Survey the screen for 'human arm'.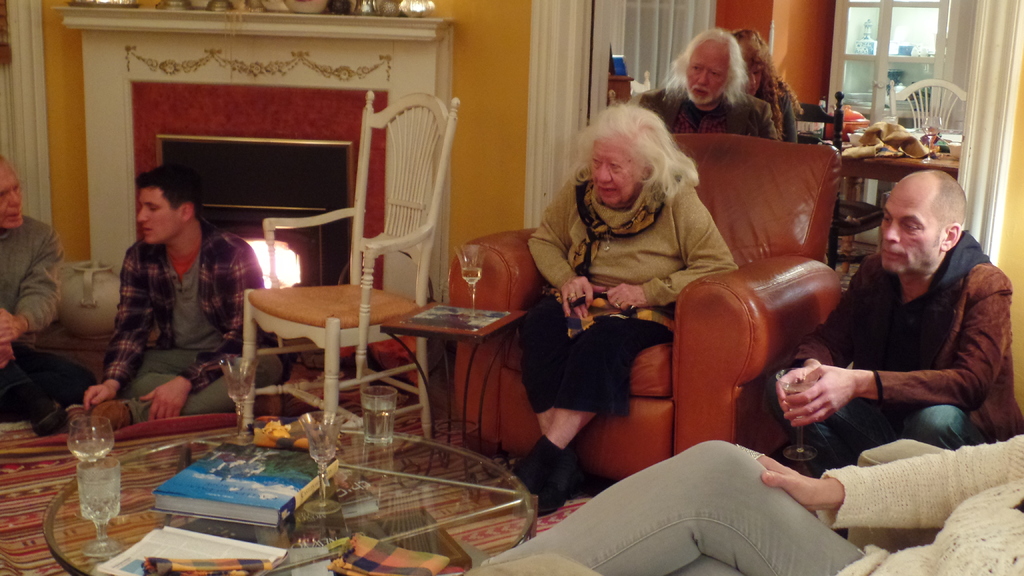
Survey found: <region>0, 219, 65, 346</region>.
